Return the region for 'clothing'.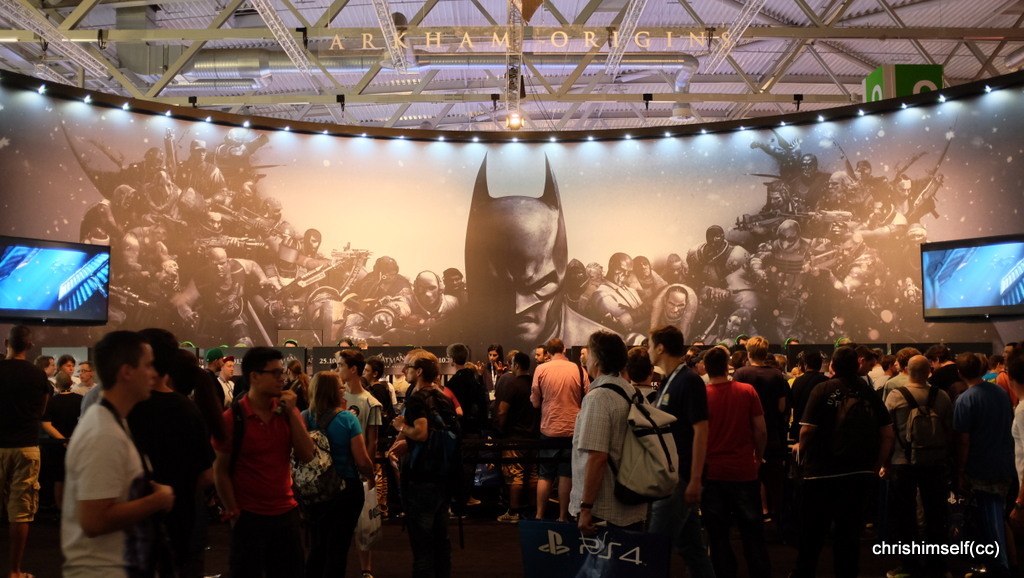
box(789, 368, 828, 435).
